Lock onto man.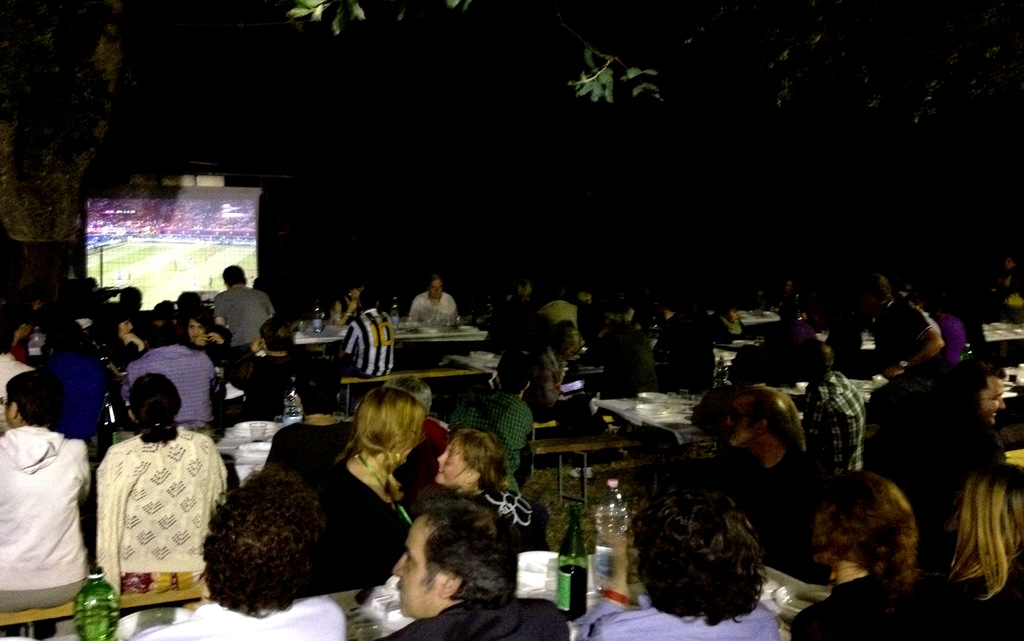
Locked: detection(800, 335, 868, 485).
